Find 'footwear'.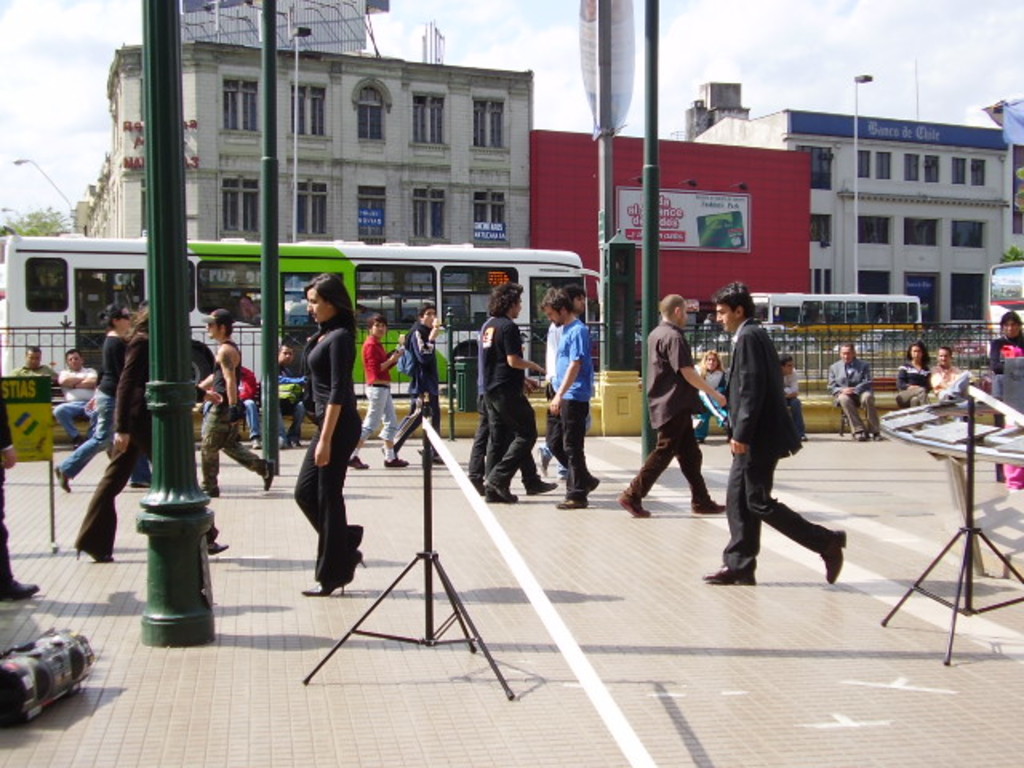
detection(200, 485, 221, 501).
